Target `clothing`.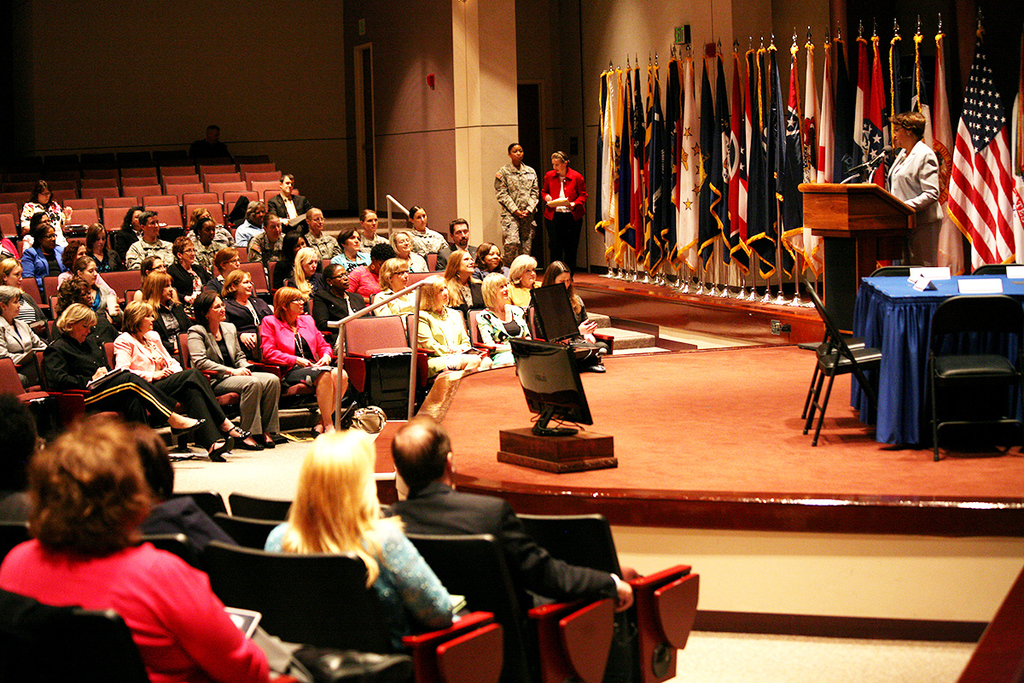
Target region: [x1=270, y1=528, x2=452, y2=638].
